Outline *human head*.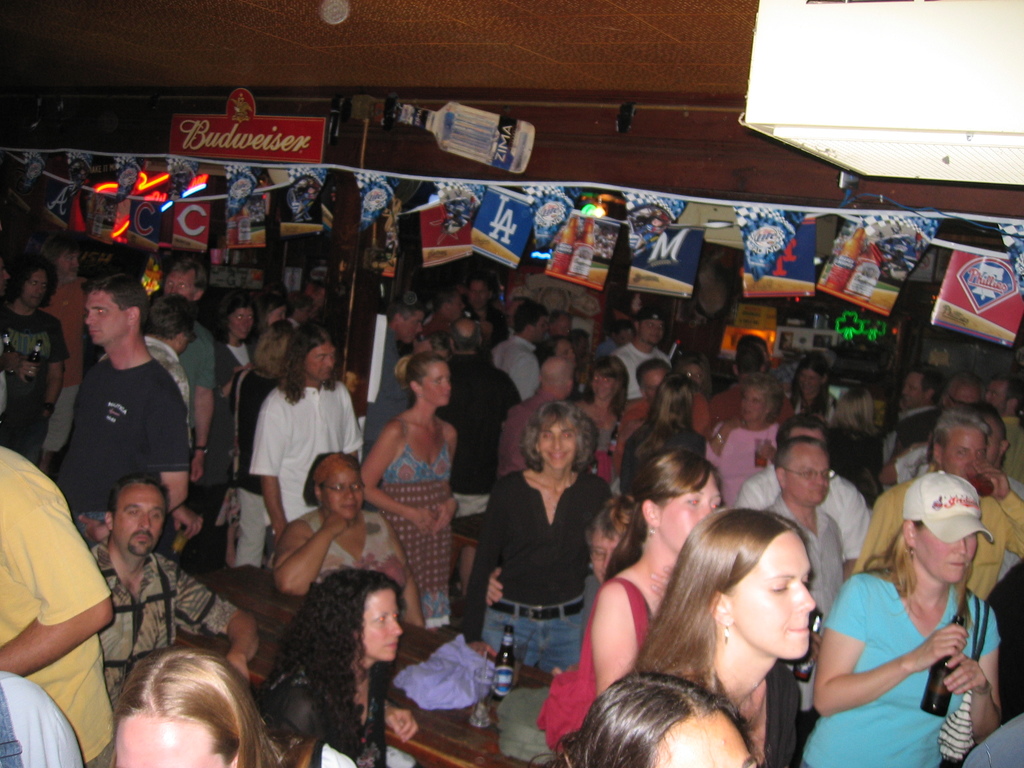
Outline: bbox=[543, 309, 574, 333].
